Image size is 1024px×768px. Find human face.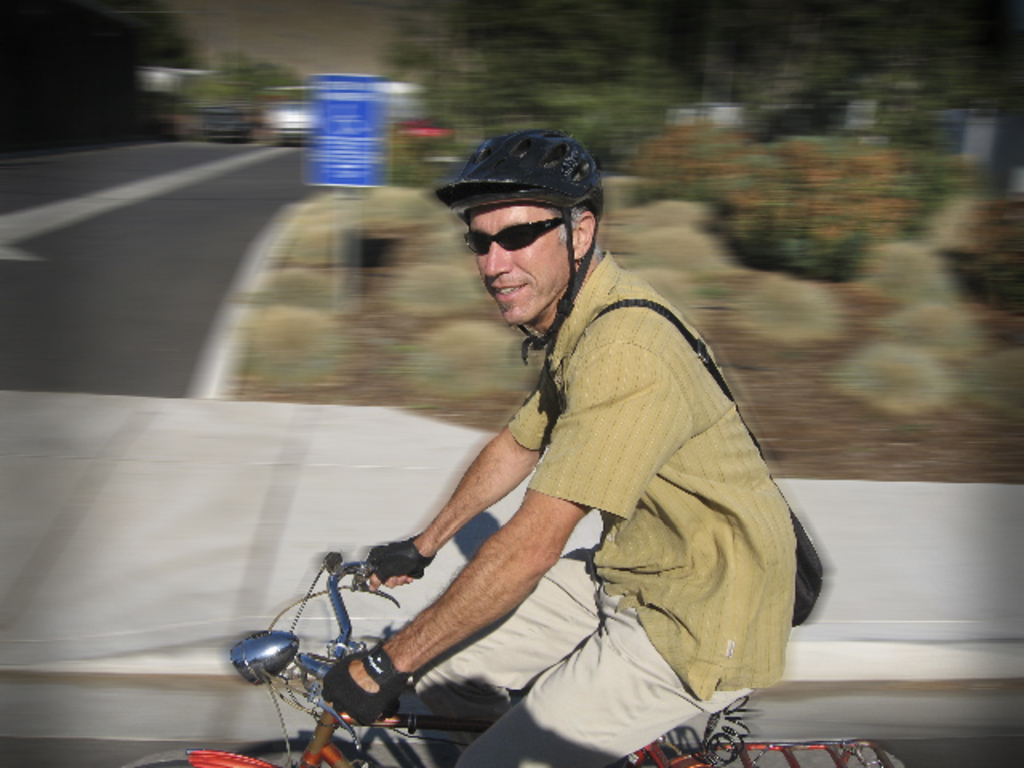
{"x1": 469, "y1": 200, "x2": 579, "y2": 328}.
